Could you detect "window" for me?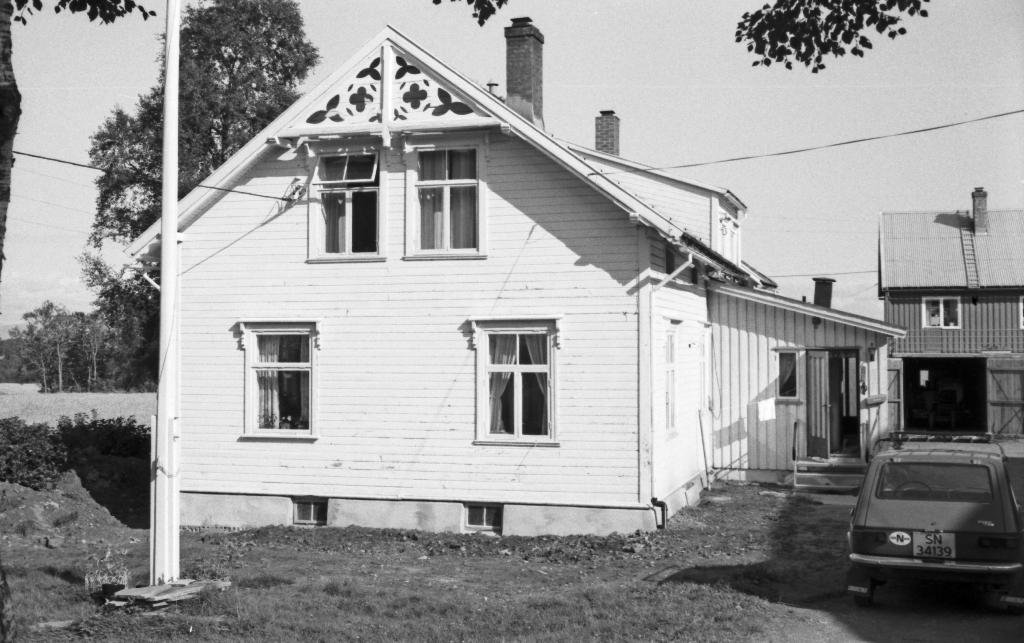
Detection result: (x1=913, y1=299, x2=964, y2=328).
